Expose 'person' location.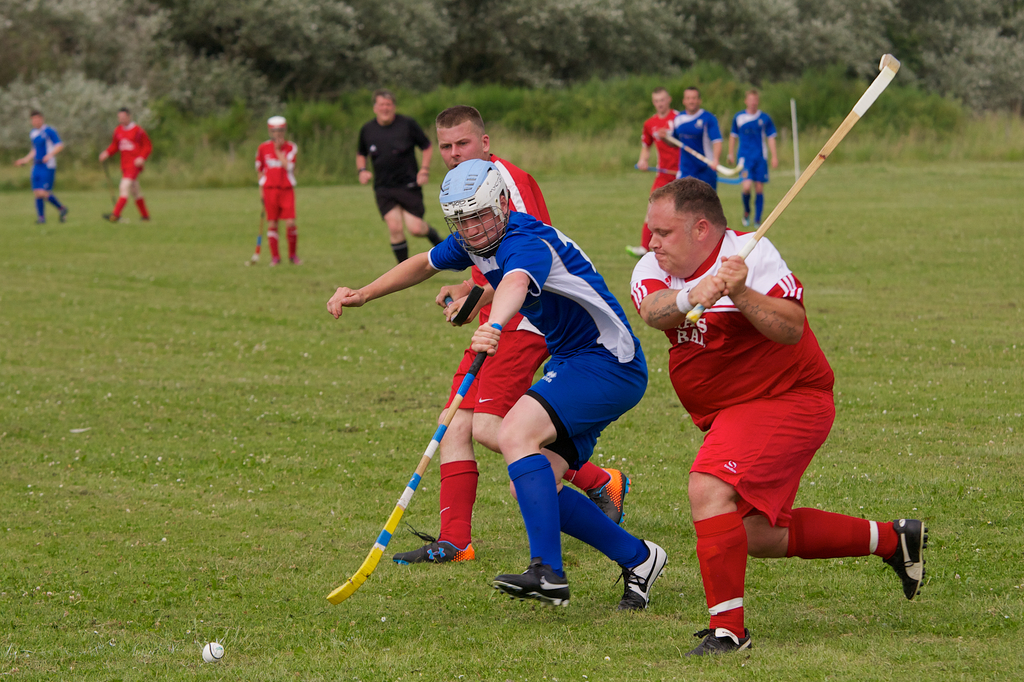
Exposed at 395, 103, 628, 574.
